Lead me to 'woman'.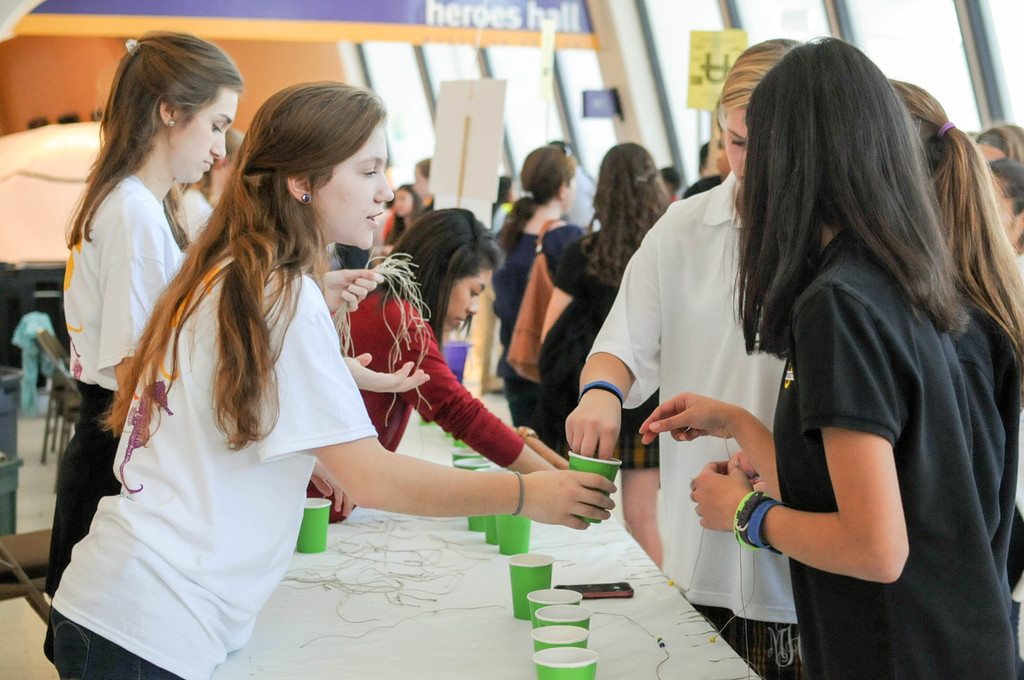
Lead to 977 156 1023 249.
